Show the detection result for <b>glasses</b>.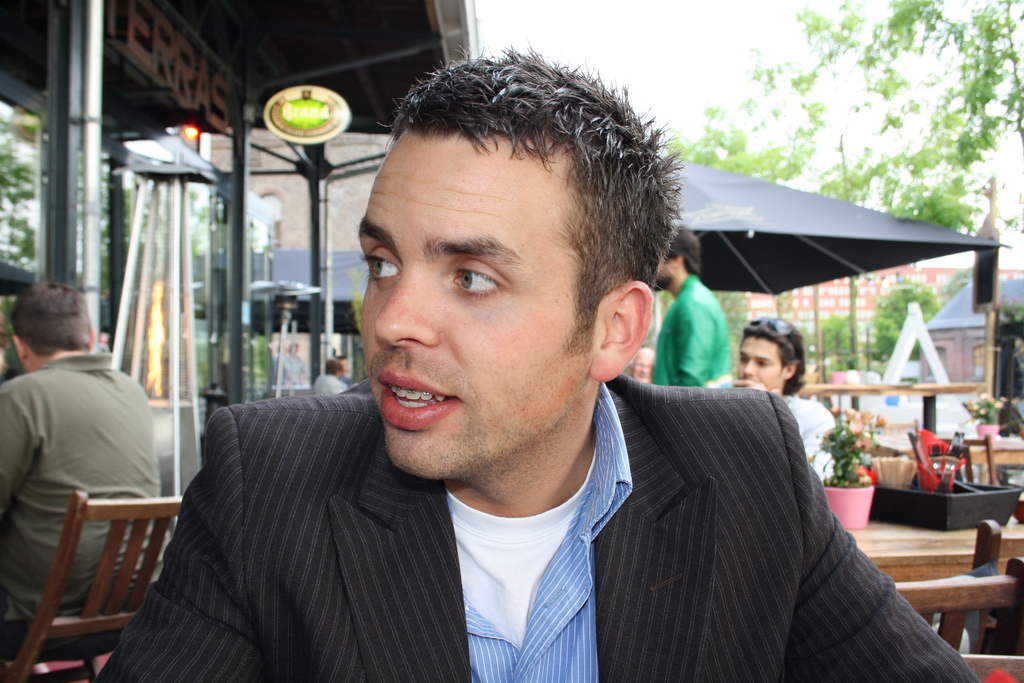
locate(746, 313, 796, 333).
